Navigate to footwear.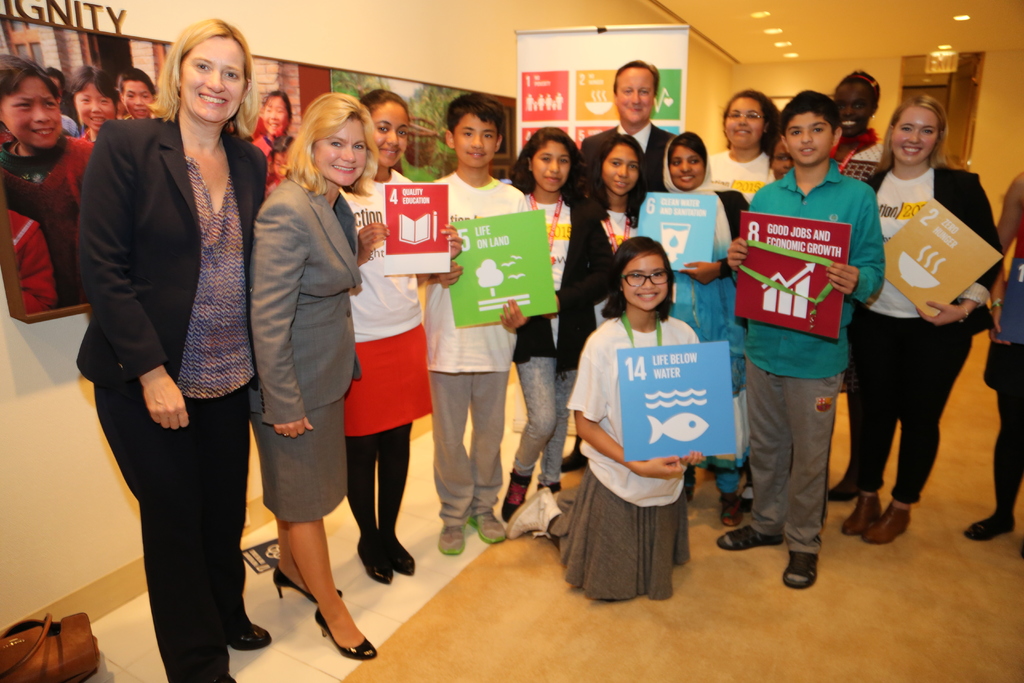
Navigation target: pyautogui.locateOnScreen(561, 433, 589, 472).
